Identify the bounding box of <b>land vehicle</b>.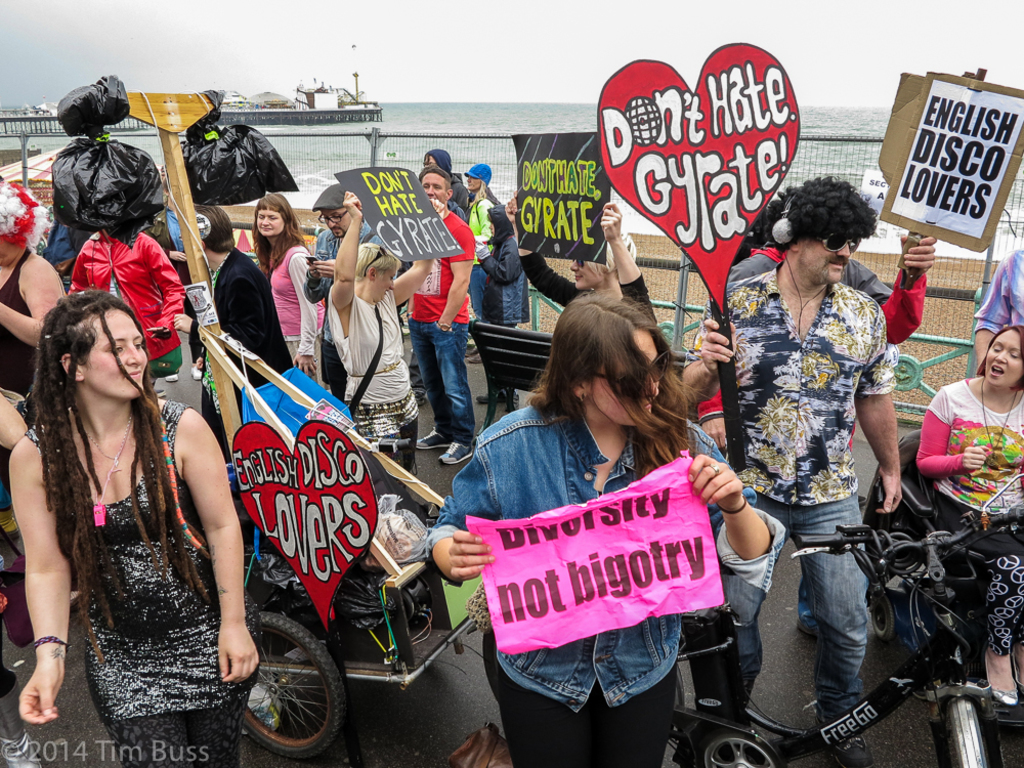
locate(474, 468, 1023, 767).
